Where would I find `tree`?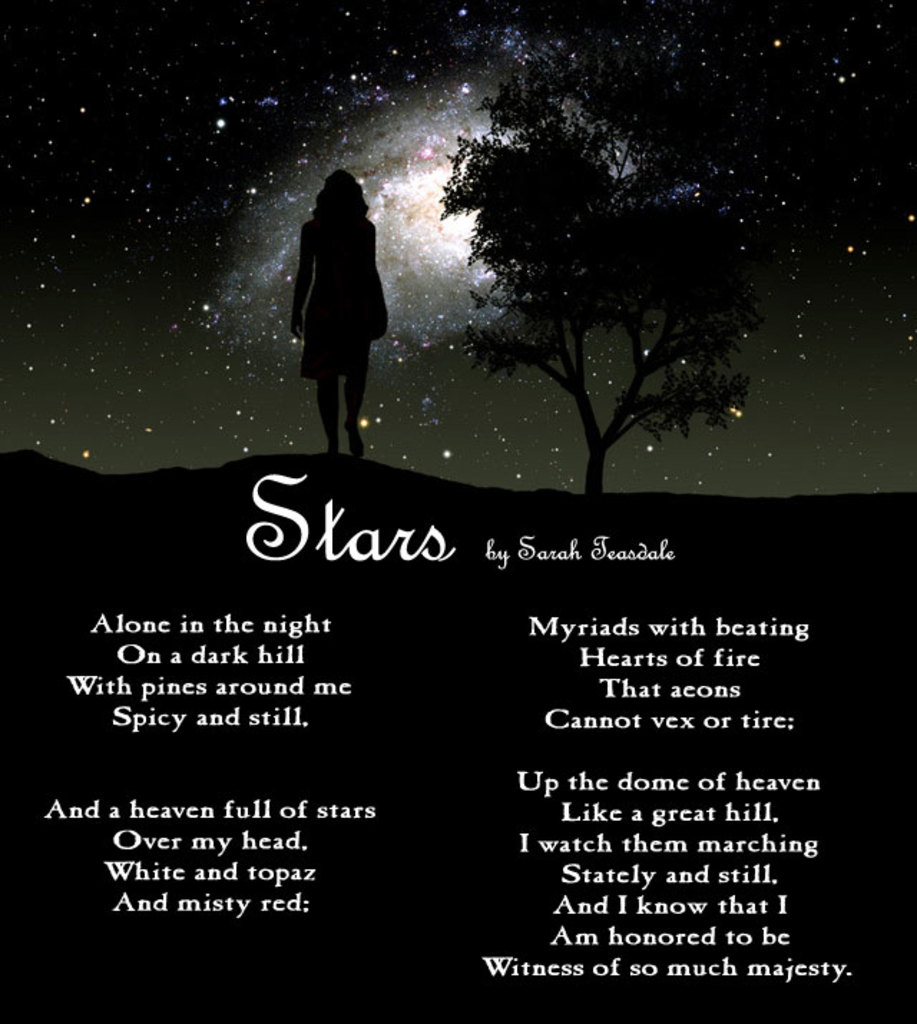
At [400,54,798,520].
